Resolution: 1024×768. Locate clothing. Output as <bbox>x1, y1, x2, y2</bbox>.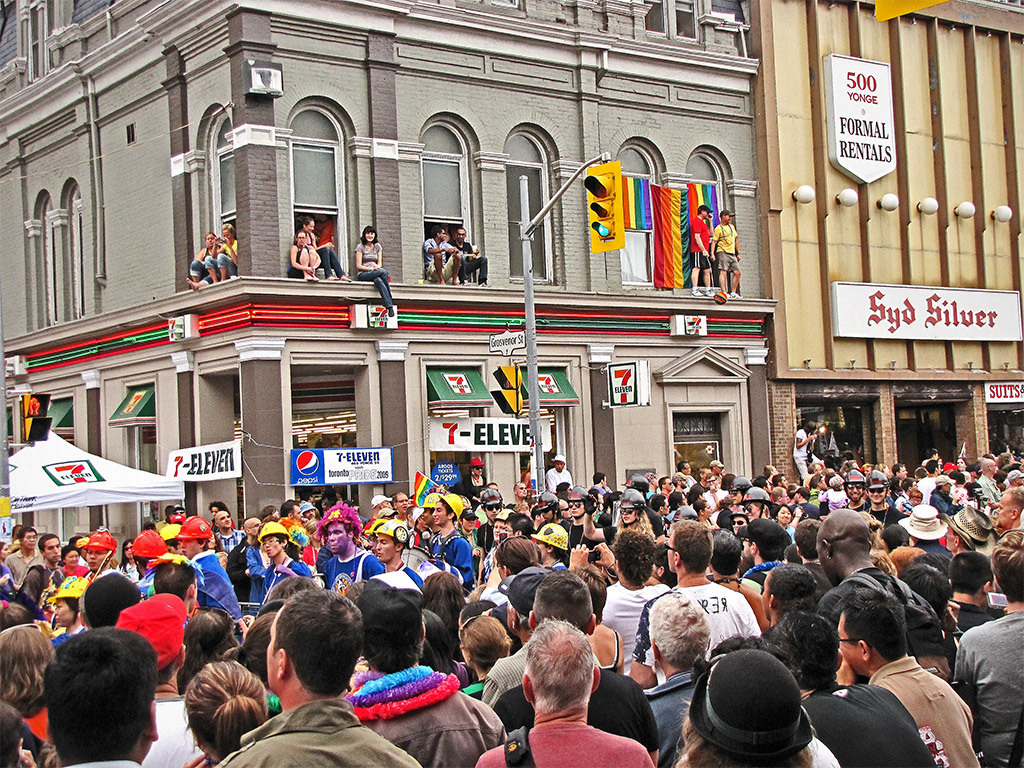
<bbox>462, 473, 488, 512</bbox>.
